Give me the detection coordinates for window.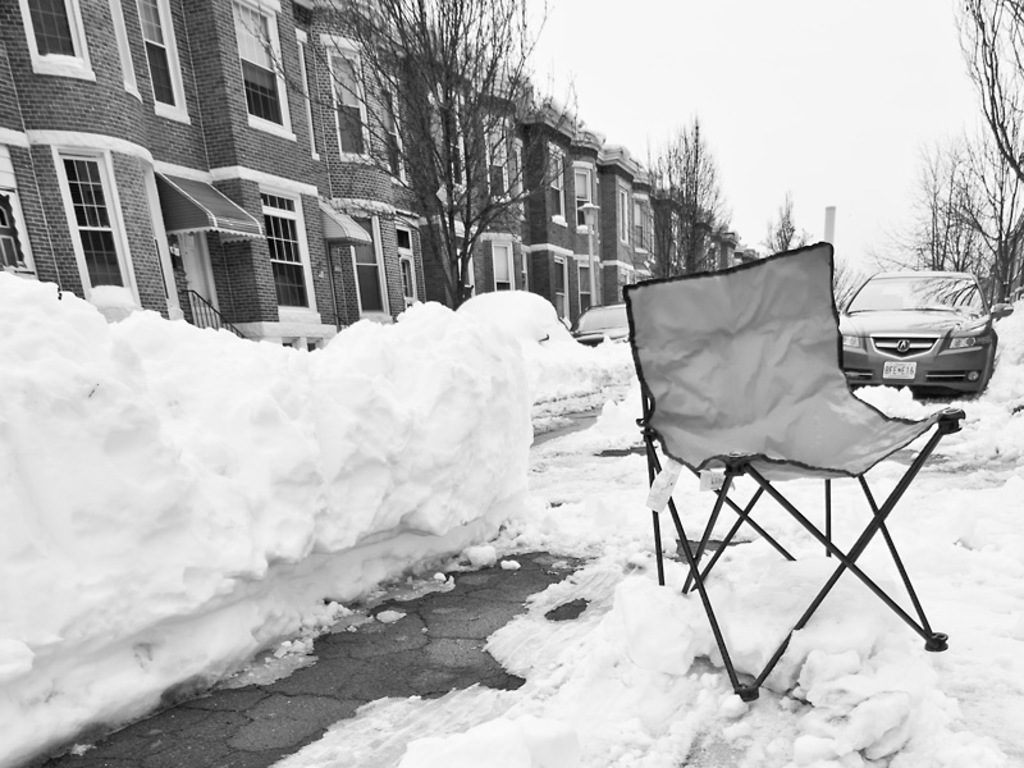
481 113 503 209.
